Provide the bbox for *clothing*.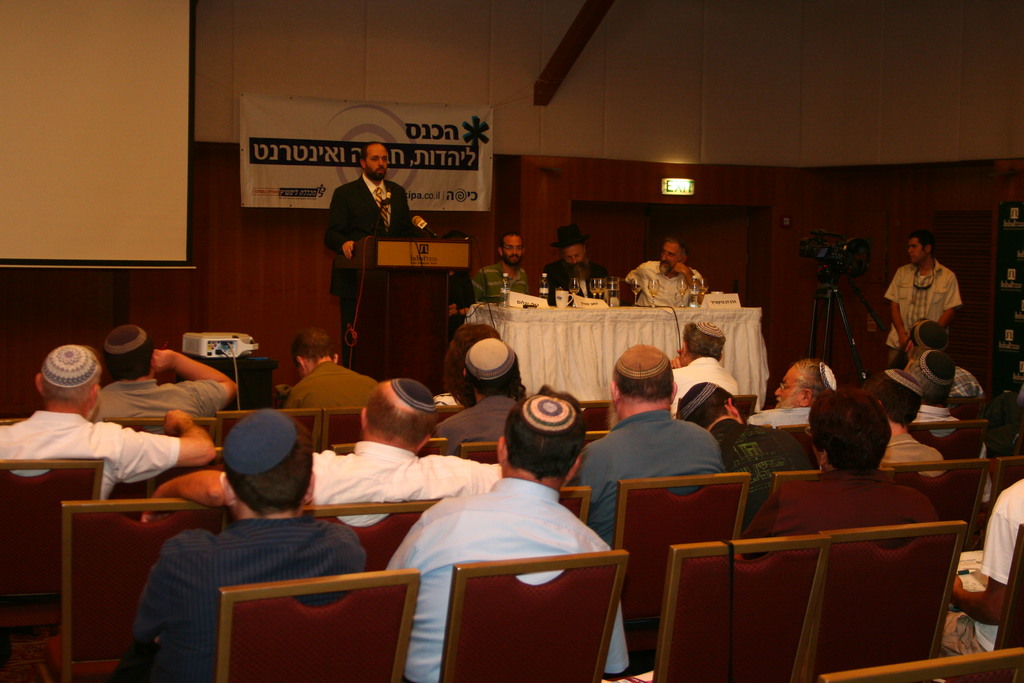
(100,323,148,350).
